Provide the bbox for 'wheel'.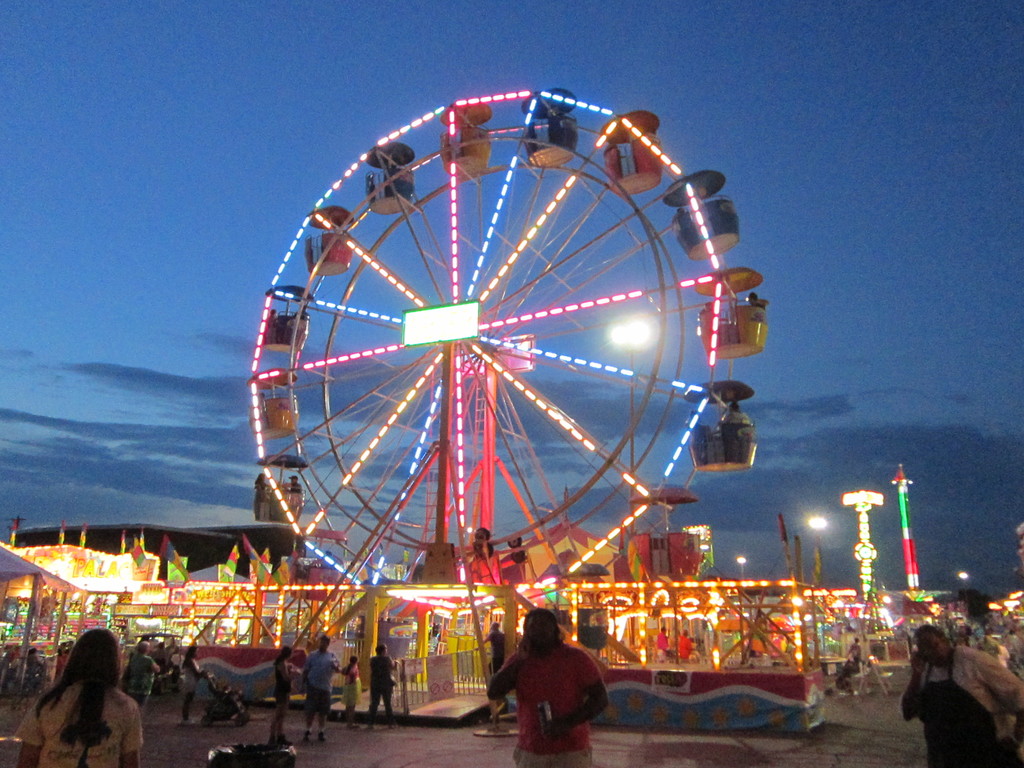
<region>475, 543, 495, 560</region>.
